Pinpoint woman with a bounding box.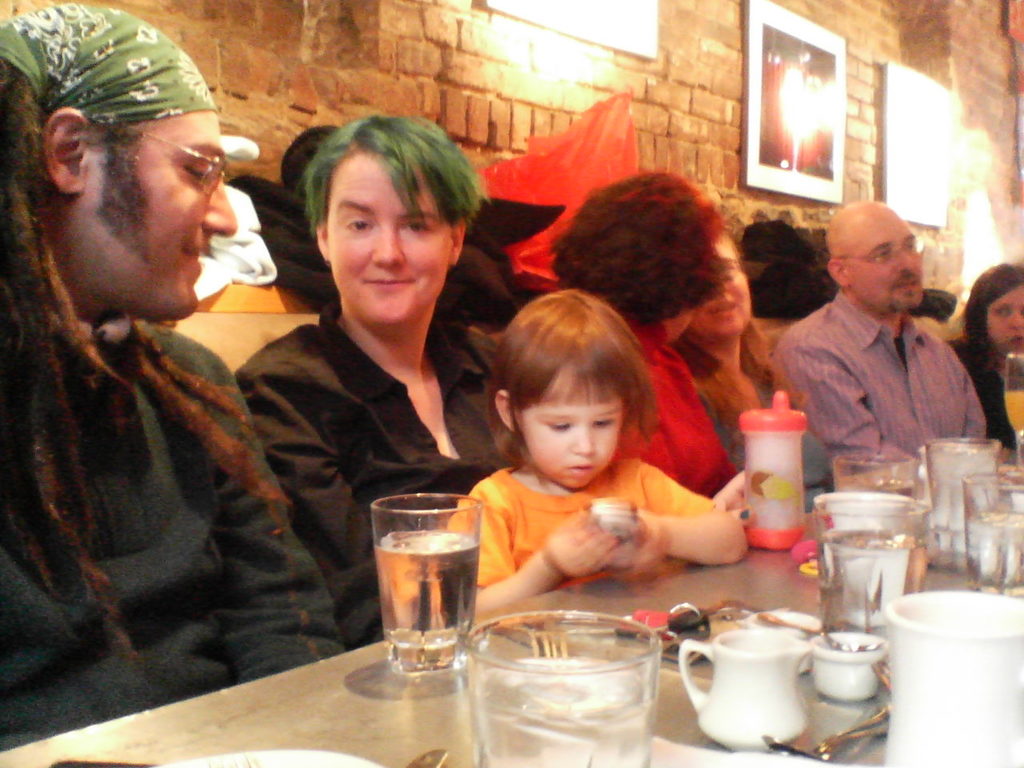
<box>242,114,507,638</box>.
